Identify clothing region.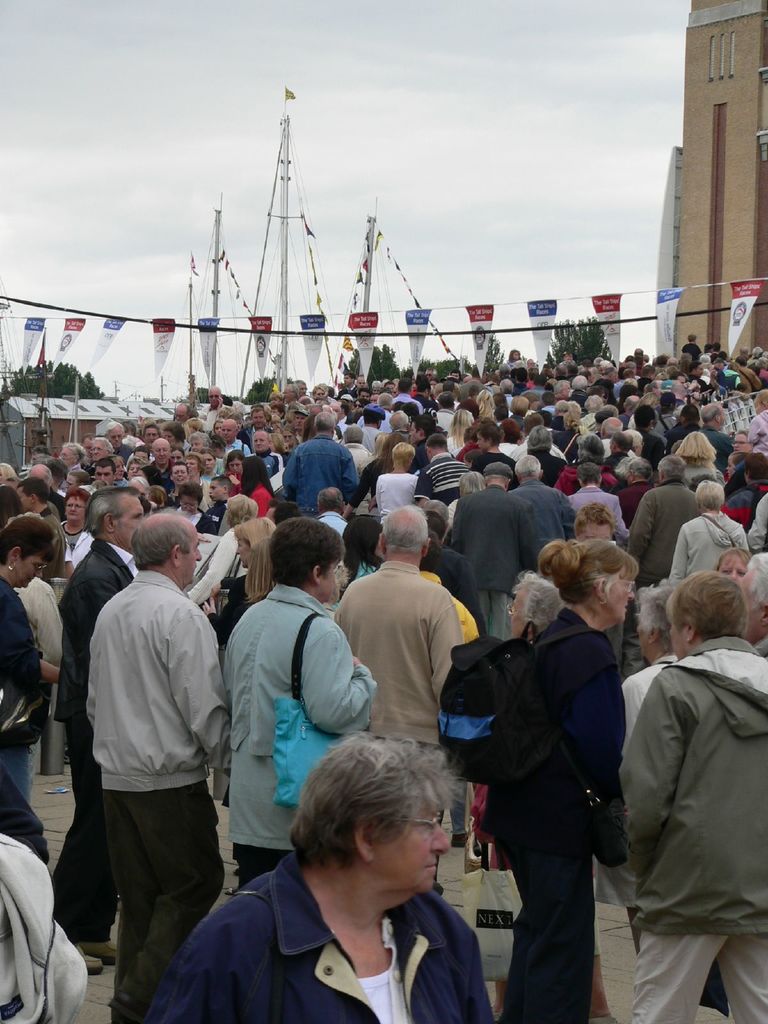
Region: 508, 483, 570, 563.
